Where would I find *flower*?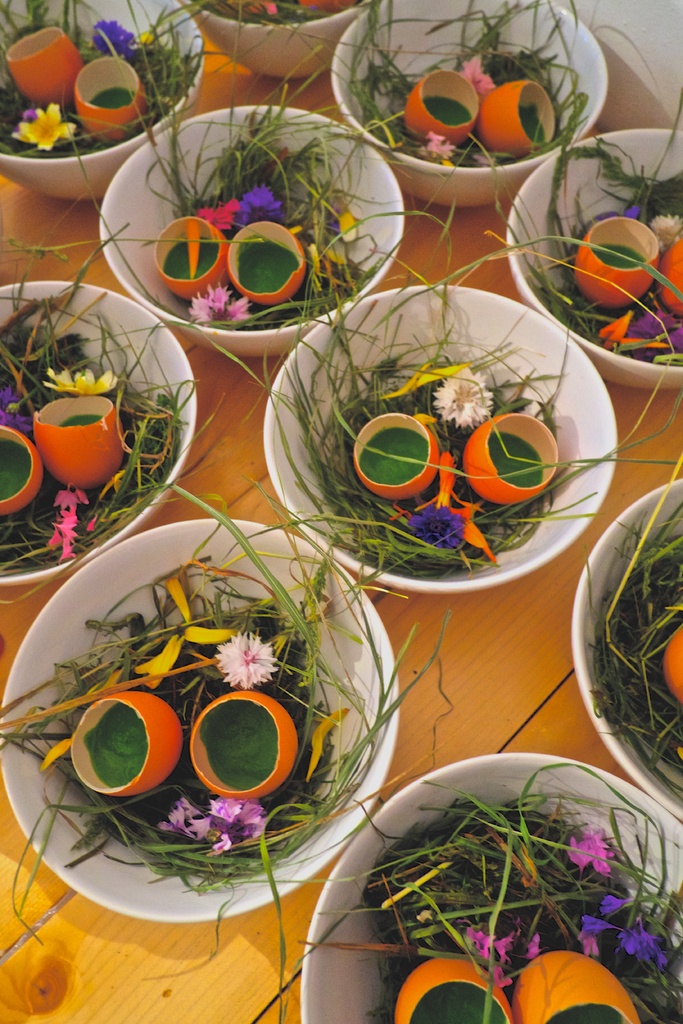
At {"x1": 582, "y1": 882, "x2": 682, "y2": 973}.
